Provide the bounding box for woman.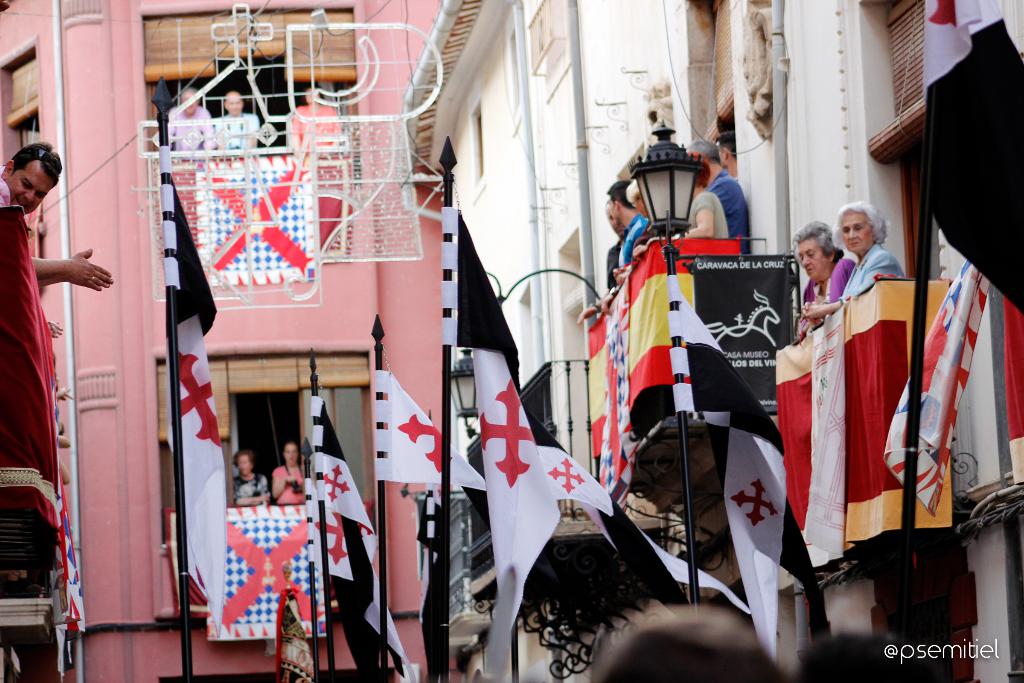
[x1=844, y1=195, x2=910, y2=298].
